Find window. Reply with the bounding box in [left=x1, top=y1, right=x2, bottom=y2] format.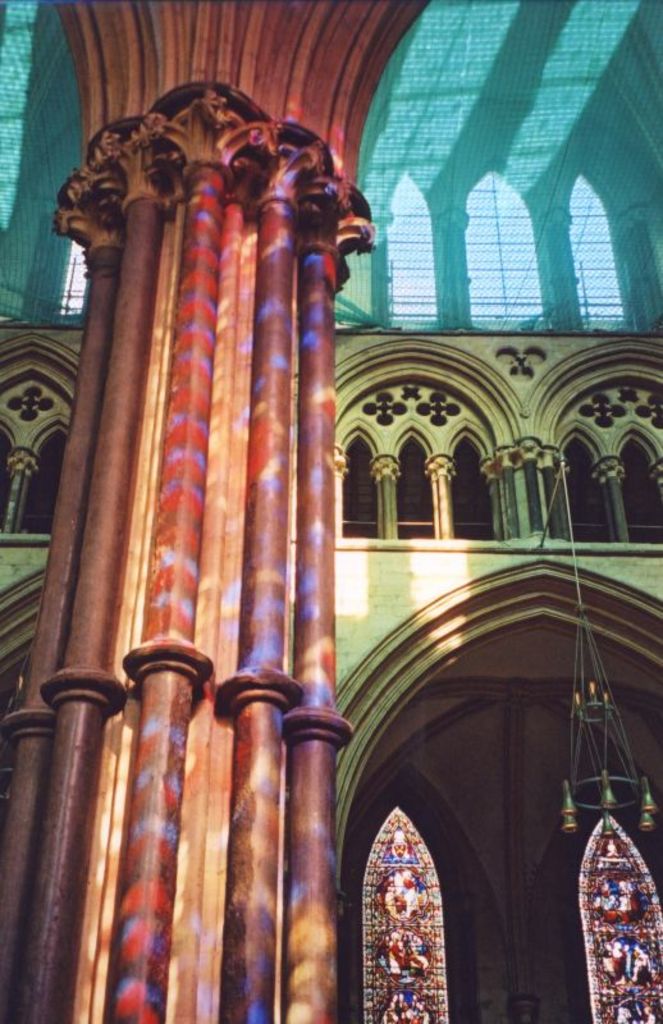
[left=357, top=806, right=465, bottom=1023].
